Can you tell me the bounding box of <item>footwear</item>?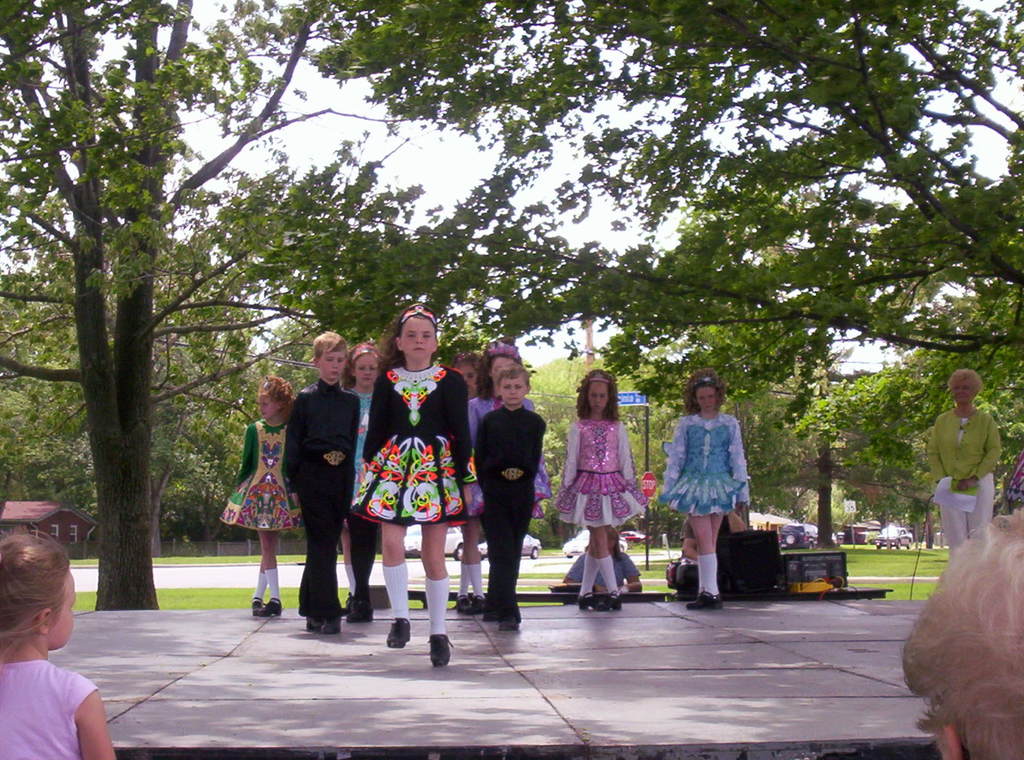
detection(471, 592, 486, 613).
